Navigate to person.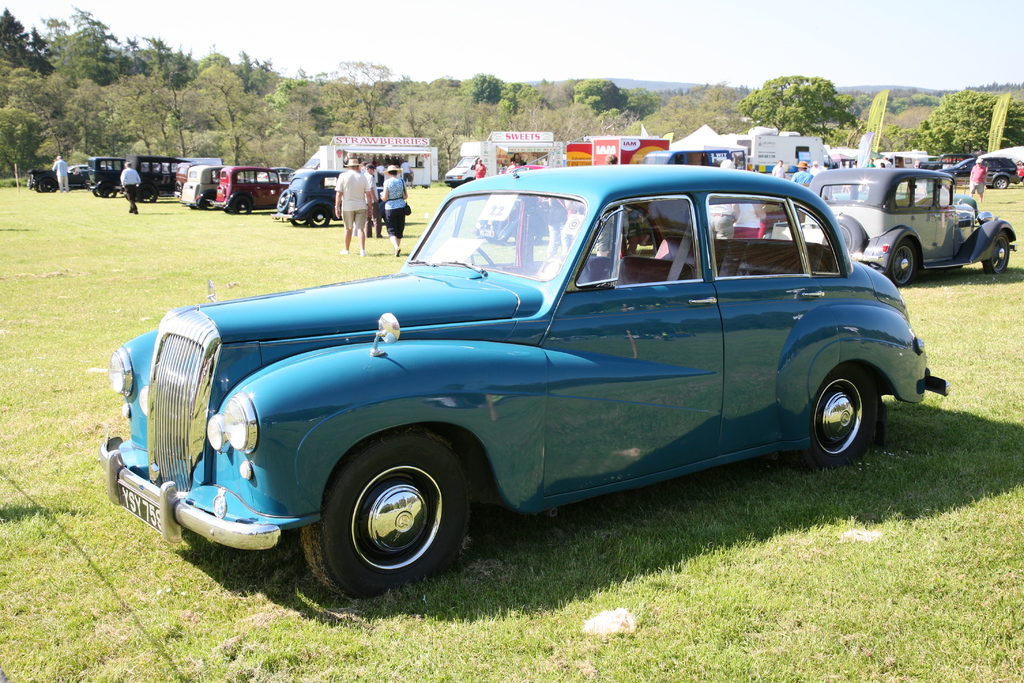
Navigation target: box(51, 154, 69, 193).
